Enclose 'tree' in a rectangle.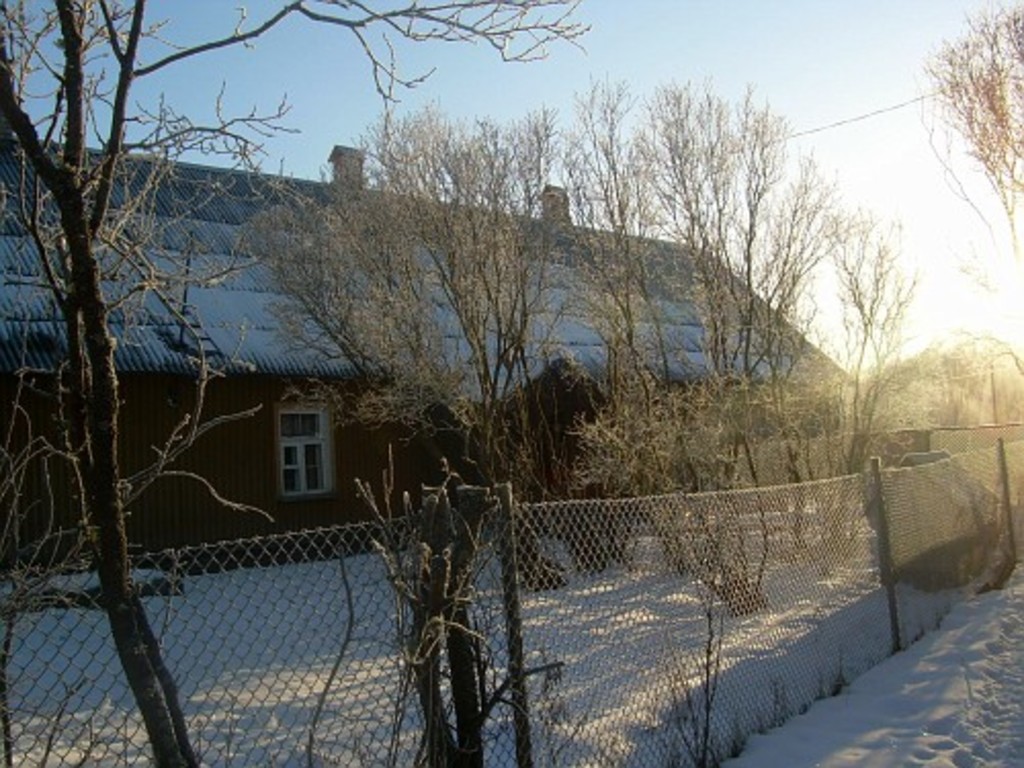
l=903, t=0, r=1022, b=332.
